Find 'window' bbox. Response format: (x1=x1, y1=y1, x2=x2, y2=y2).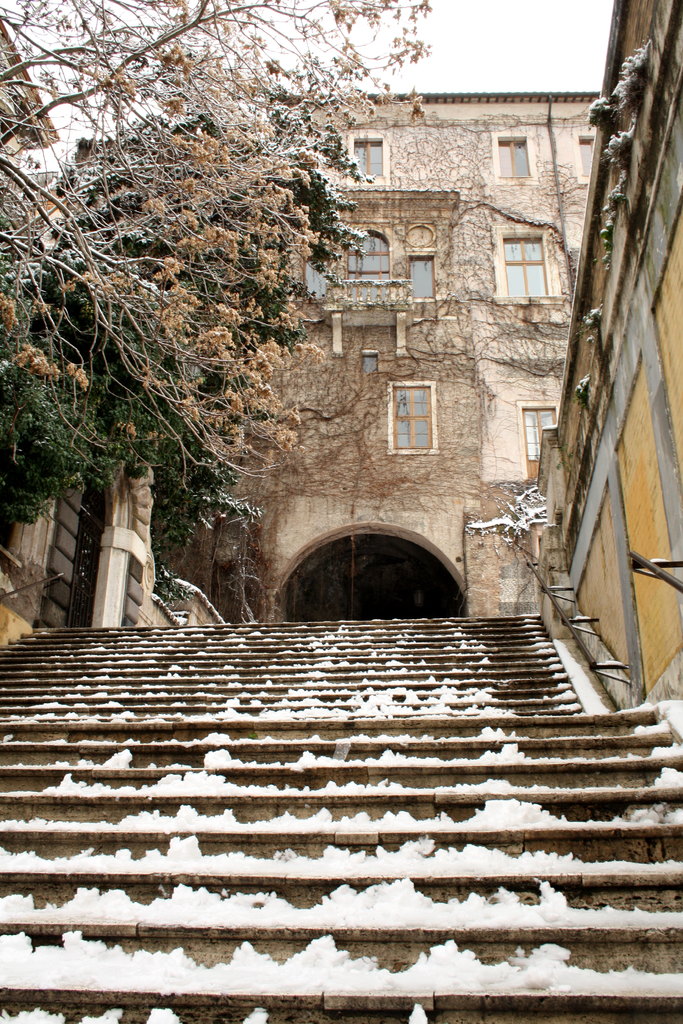
(x1=400, y1=246, x2=437, y2=305).
